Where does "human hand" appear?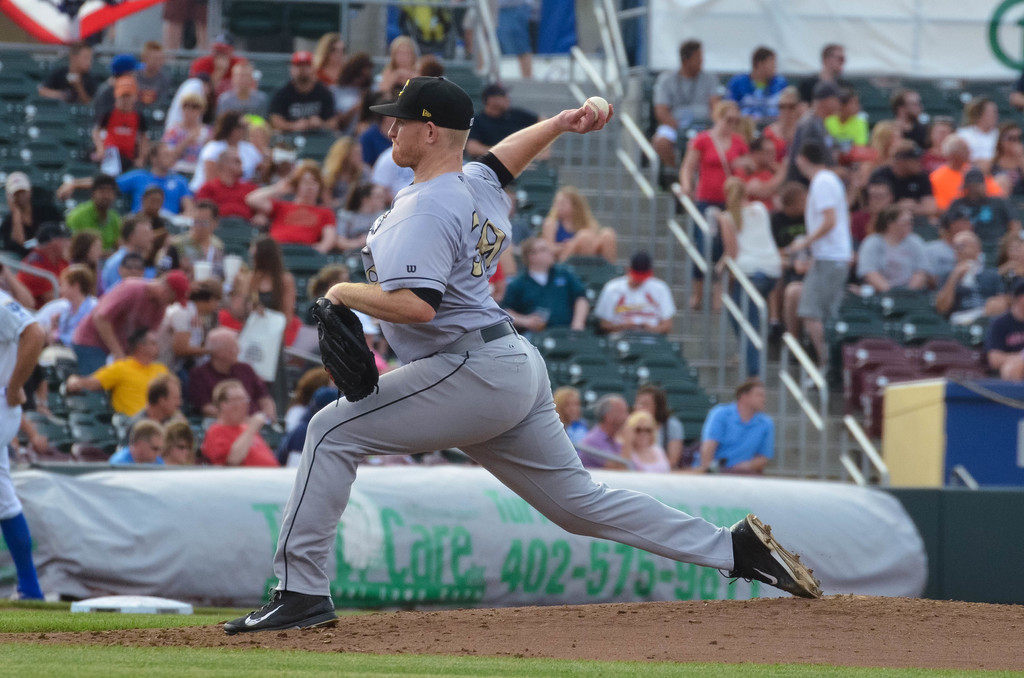
Appears at <region>955, 256, 976, 275</region>.
